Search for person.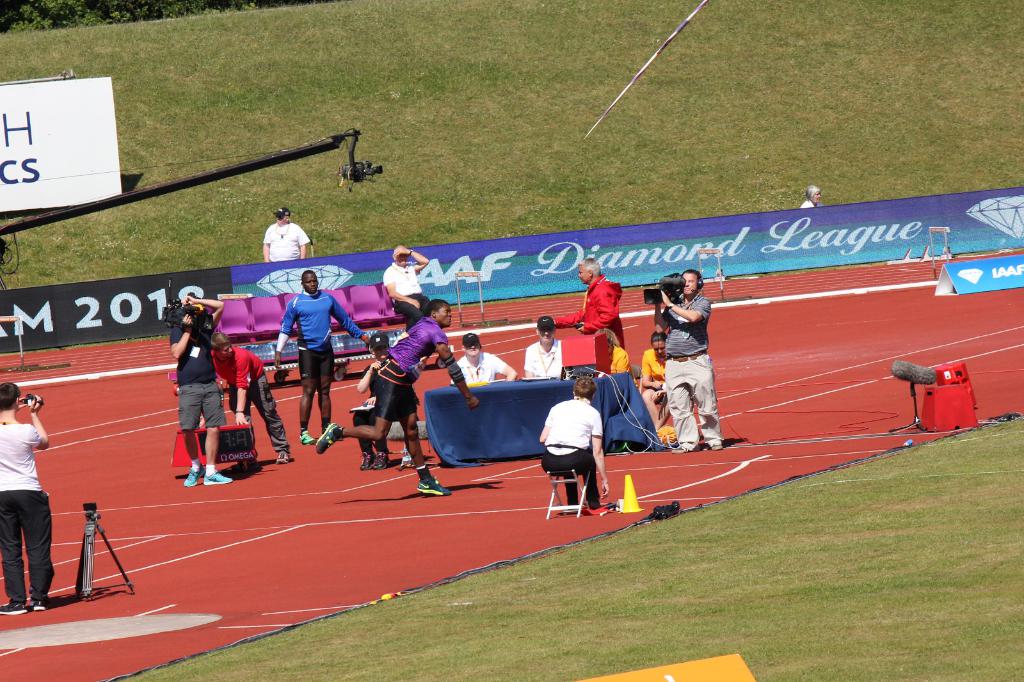
Found at bbox(260, 202, 316, 264).
